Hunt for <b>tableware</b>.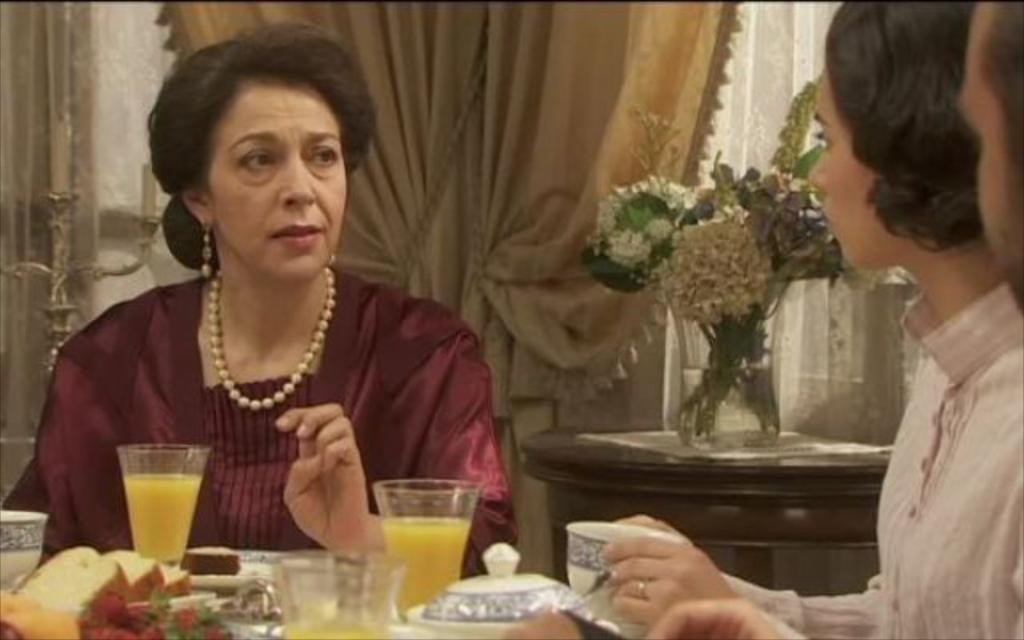
Hunted down at x1=406, y1=538, x2=573, y2=638.
